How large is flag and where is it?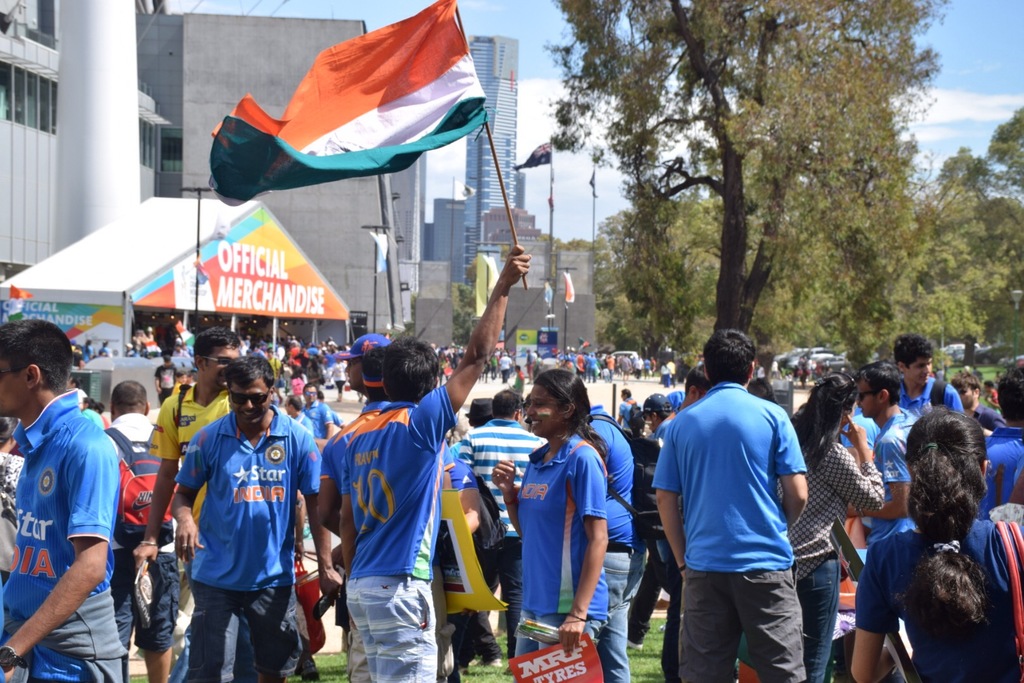
Bounding box: 6 281 38 322.
